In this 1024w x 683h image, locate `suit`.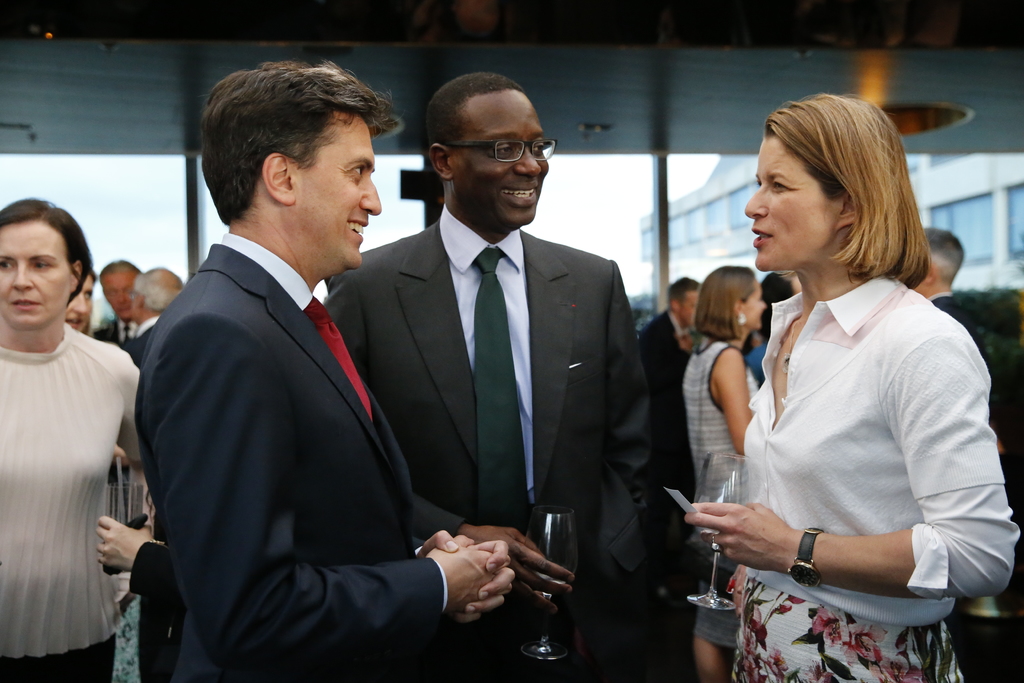
Bounding box: {"x1": 94, "y1": 315, "x2": 138, "y2": 345}.
